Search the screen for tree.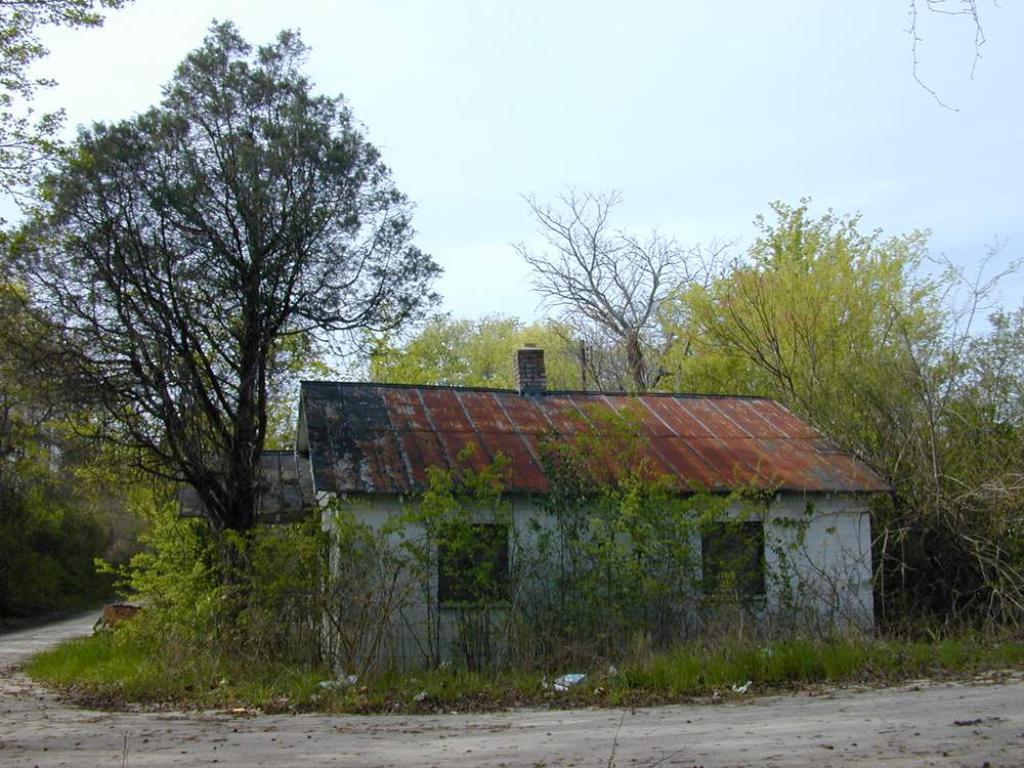
Found at box(49, 30, 433, 585).
